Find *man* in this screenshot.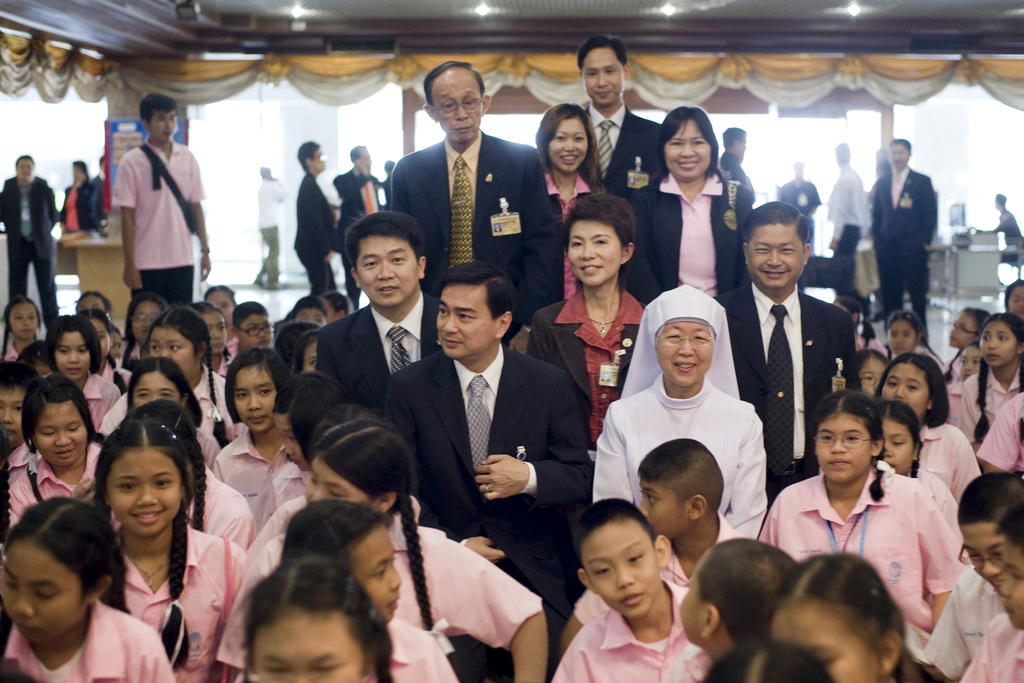
The bounding box for *man* is pyautogui.locateOnScreen(828, 145, 872, 293).
